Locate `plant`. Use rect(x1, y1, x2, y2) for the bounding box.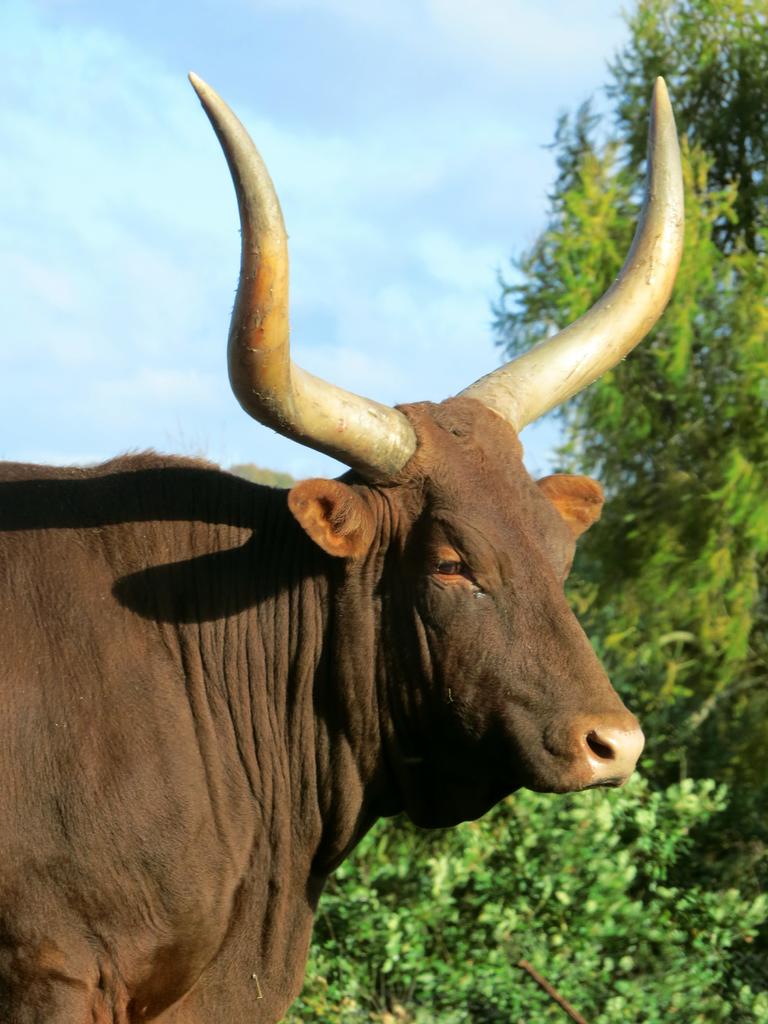
rect(479, 0, 767, 776).
